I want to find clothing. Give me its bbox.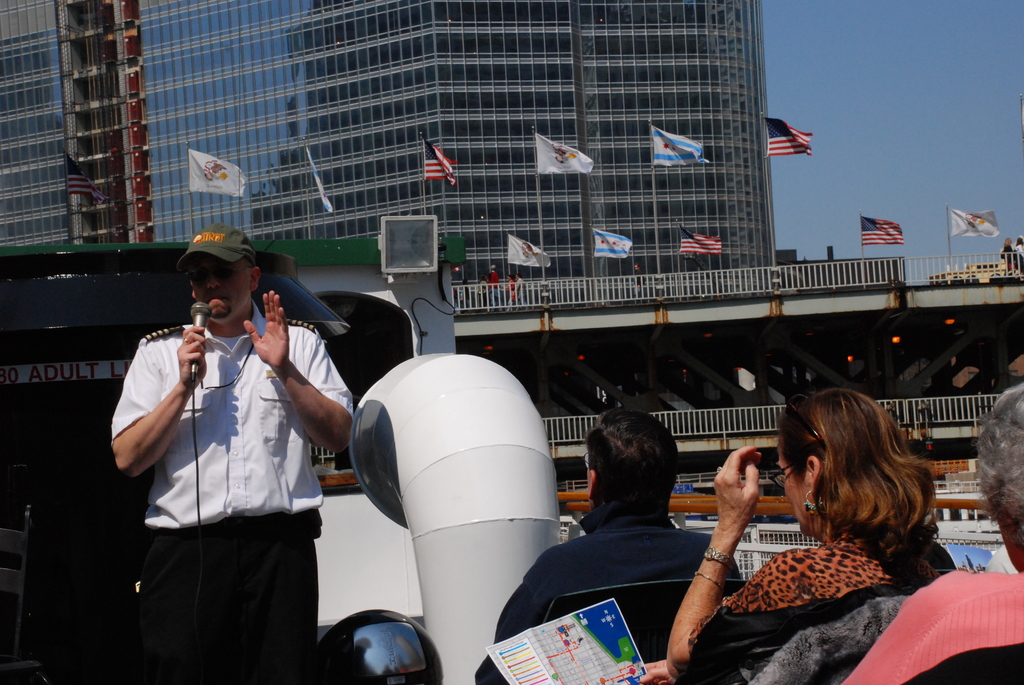
851/562/1023/684.
